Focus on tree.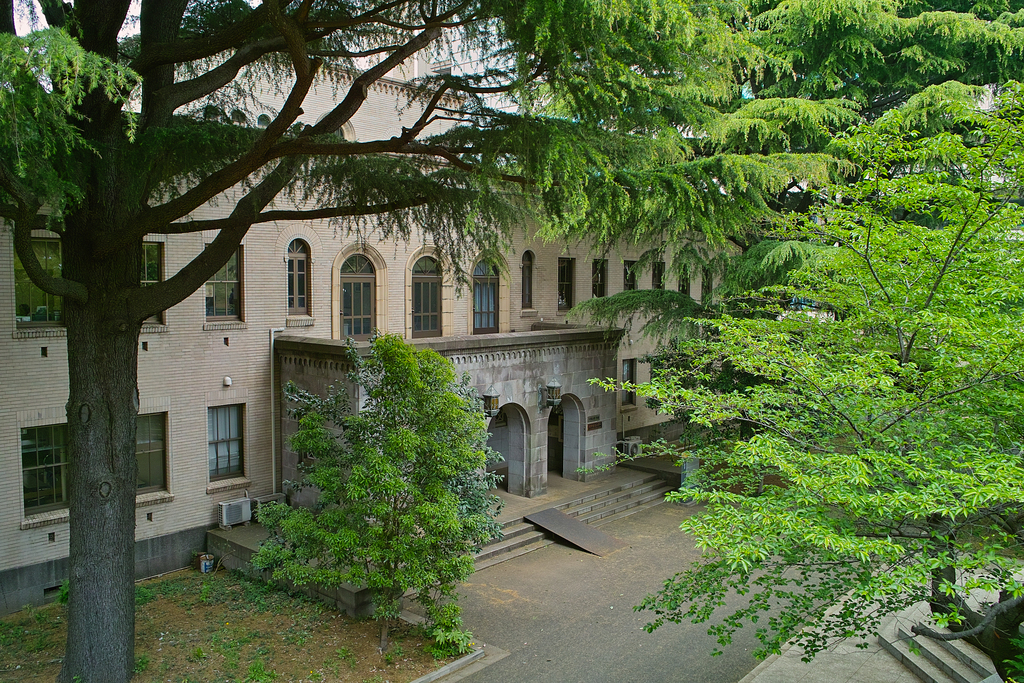
Focused at 724 0 1023 126.
